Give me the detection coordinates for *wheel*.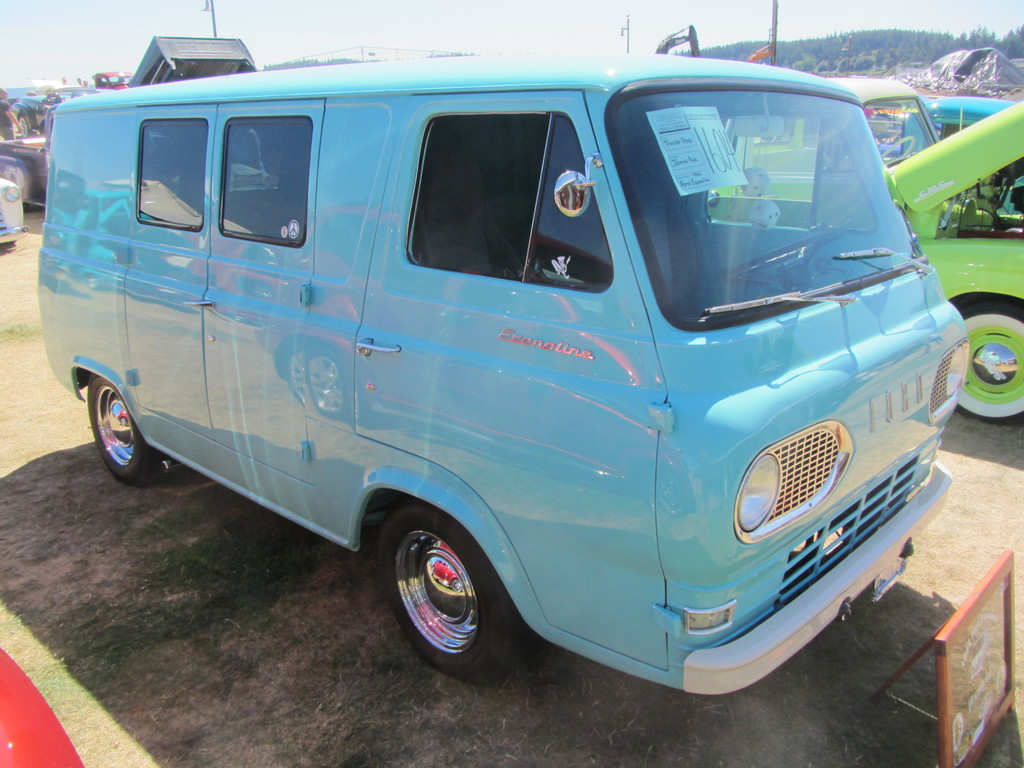
detection(374, 519, 515, 662).
